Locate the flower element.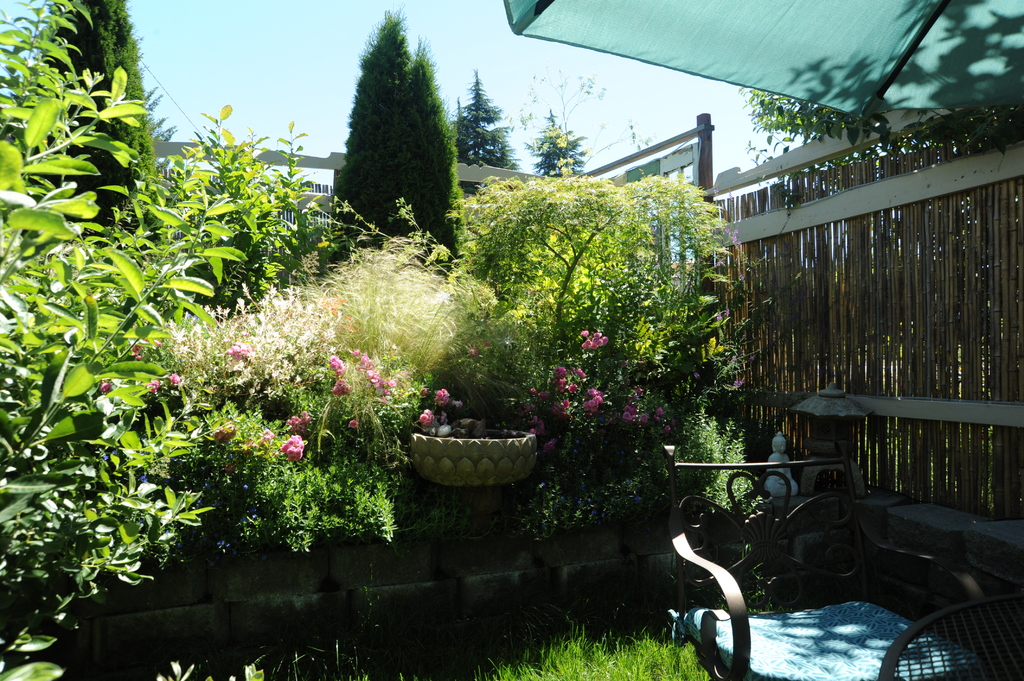
Element bbox: <box>415,408,439,433</box>.
